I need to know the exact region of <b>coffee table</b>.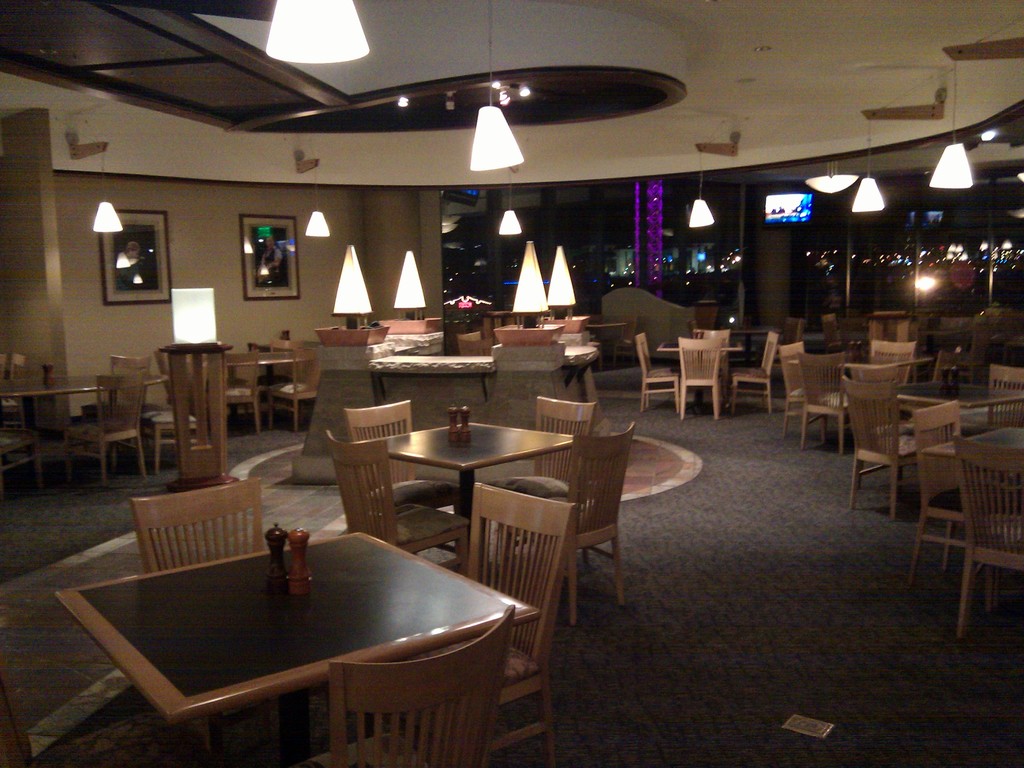
Region: box=[45, 504, 543, 765].
